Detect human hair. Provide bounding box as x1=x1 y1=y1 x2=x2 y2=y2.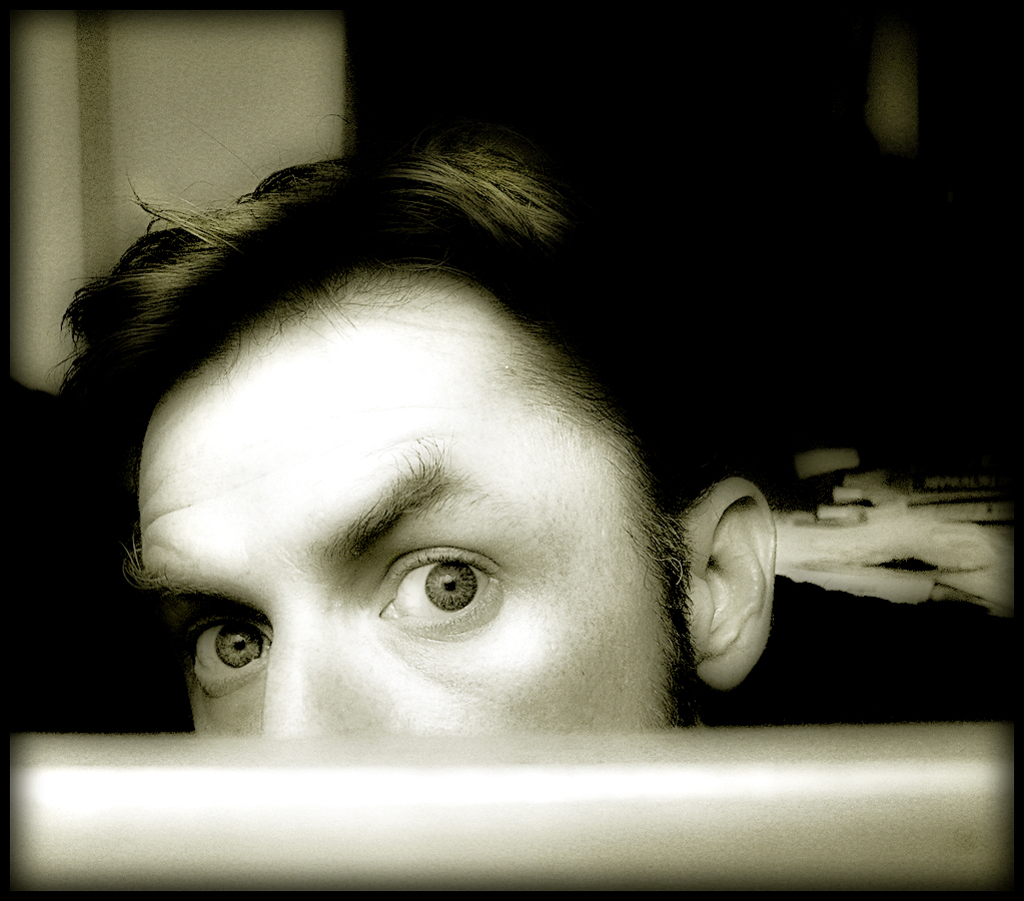
x1=36 y1=129 x2=777 y2=713.
